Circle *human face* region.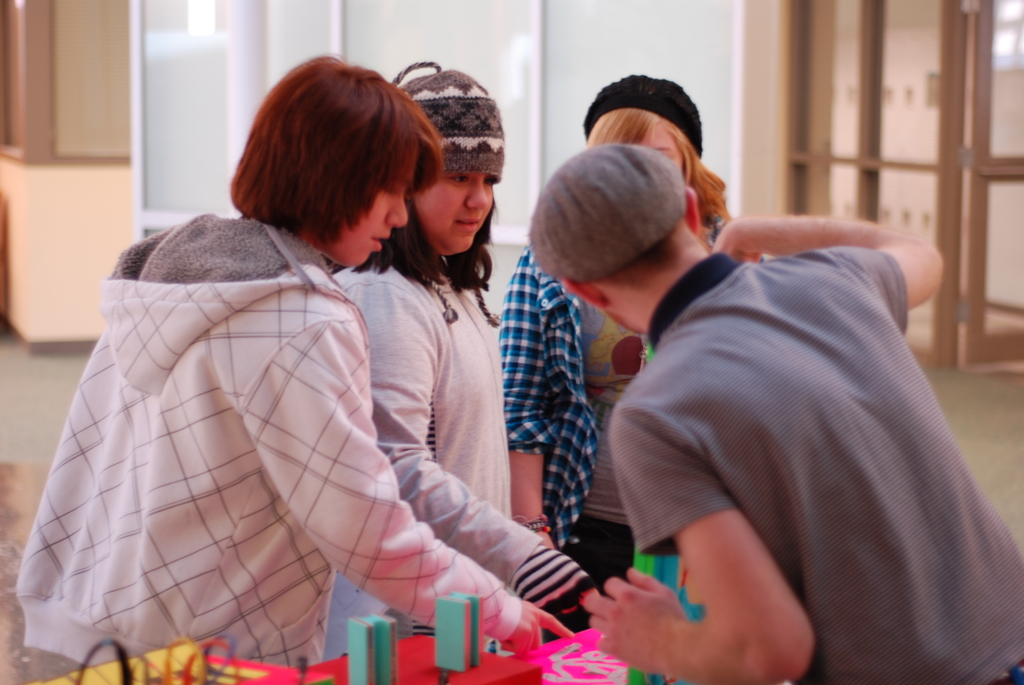
Region: locate(645, 120, 684, 169).
